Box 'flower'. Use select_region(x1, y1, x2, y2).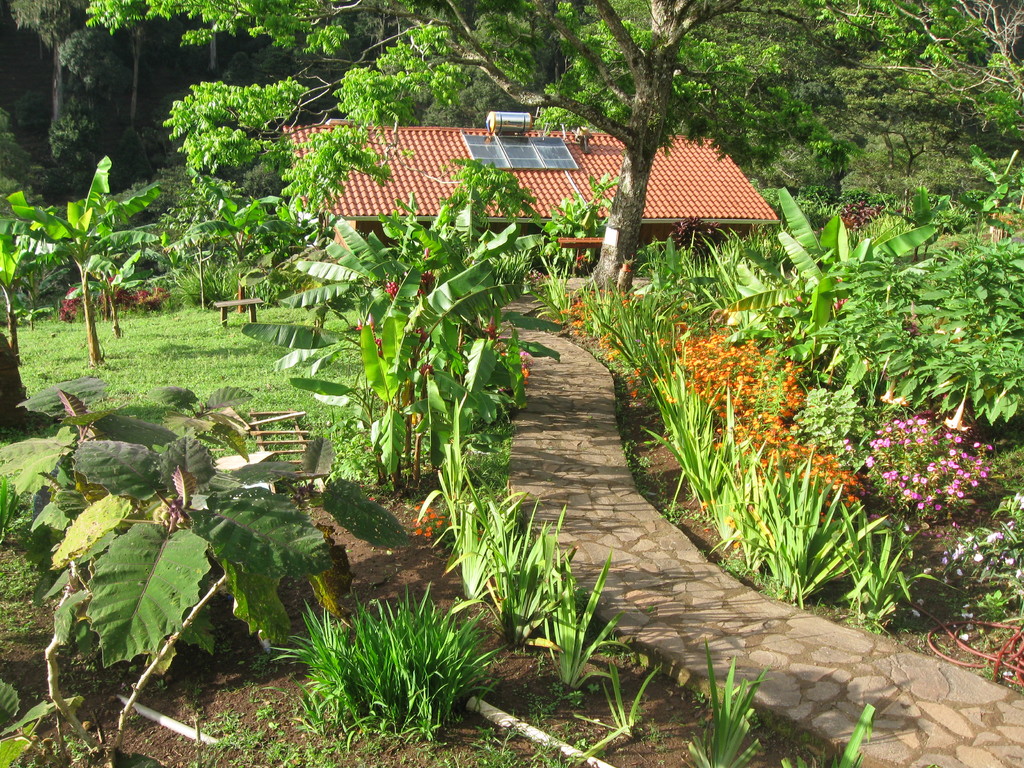
select_region(368, 495, 376, 500).
